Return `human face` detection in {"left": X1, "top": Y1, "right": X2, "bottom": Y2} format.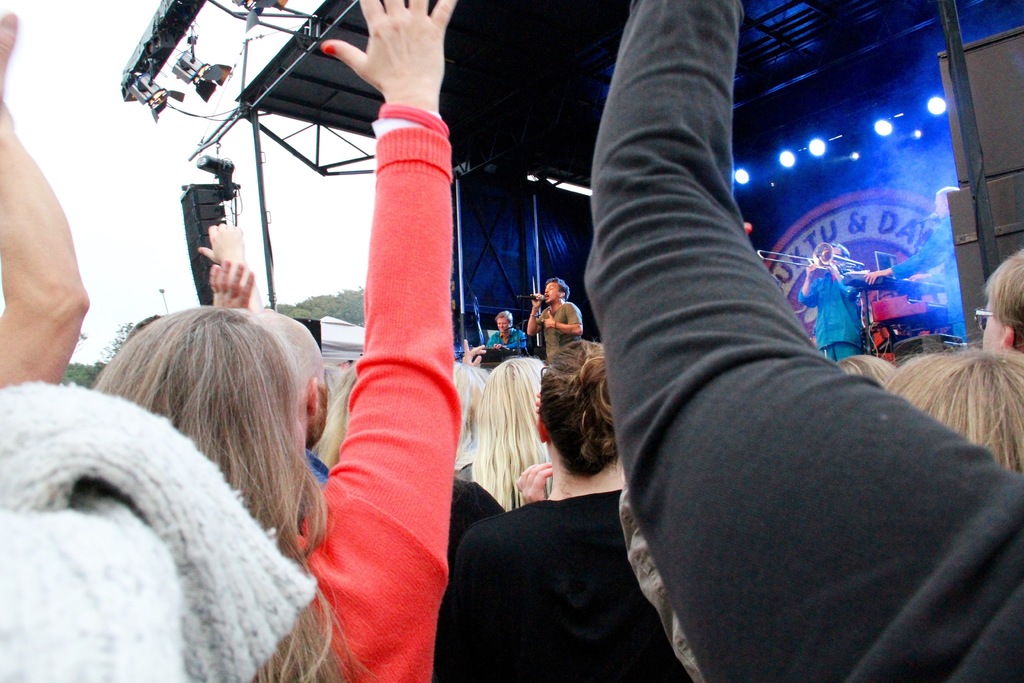
{"left": 980, "top": 299, "right": 1007, "bottom": 352}.
